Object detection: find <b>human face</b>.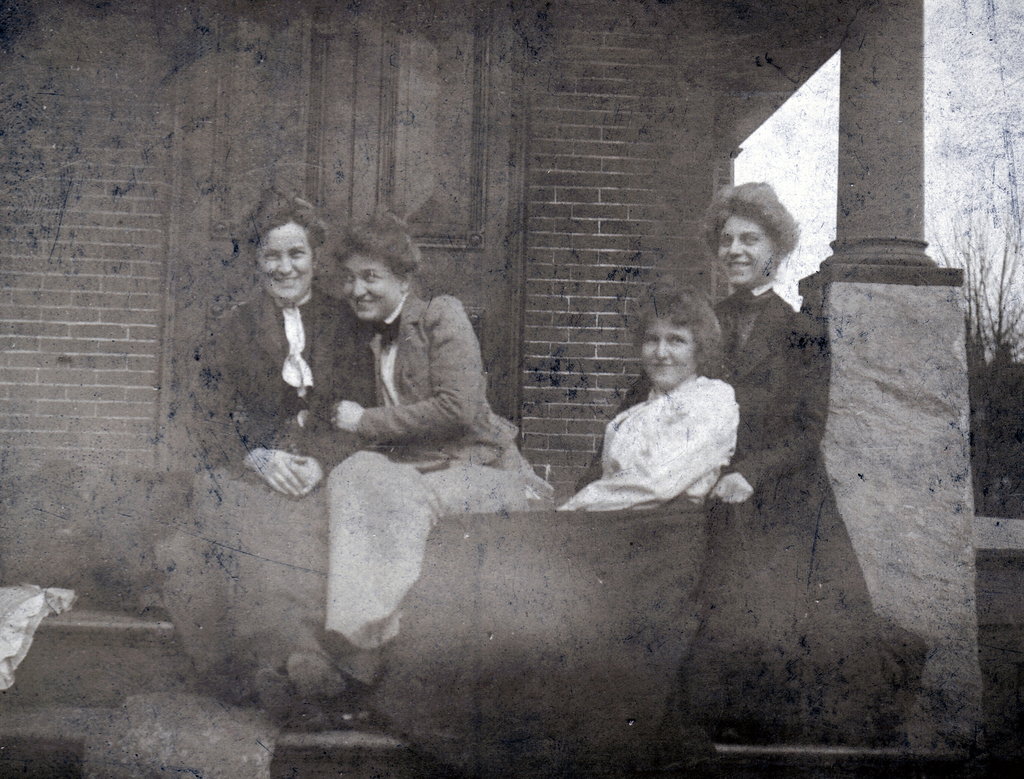
717/216/778/278.
